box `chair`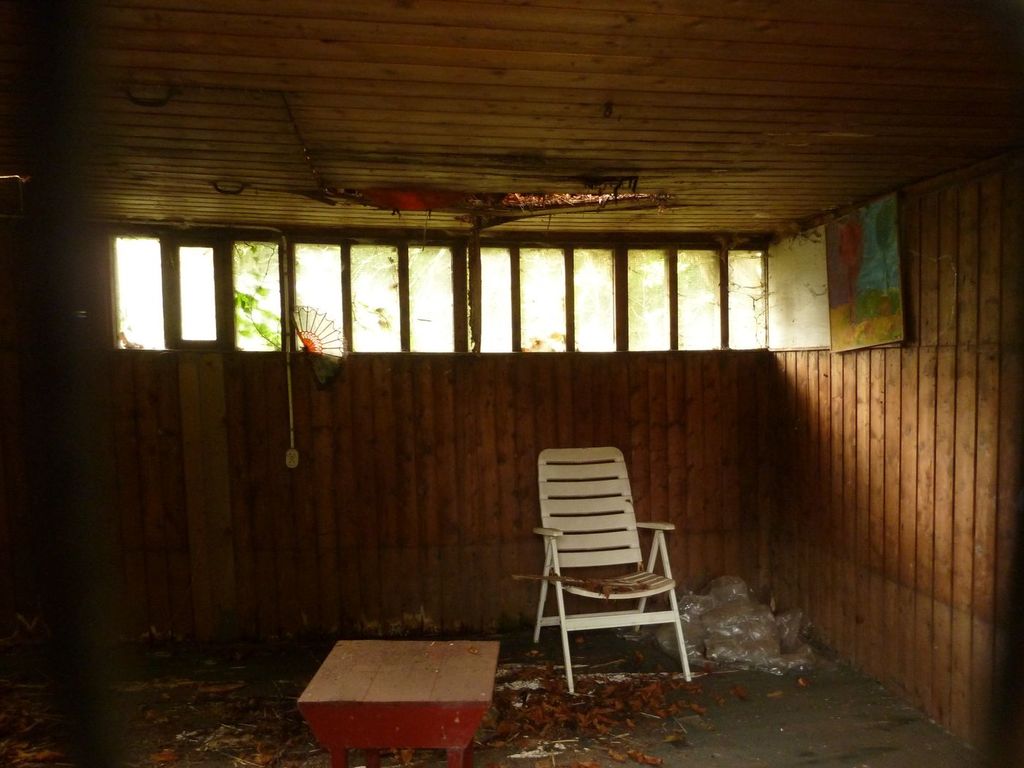
<box>527,448,690,712</box>
